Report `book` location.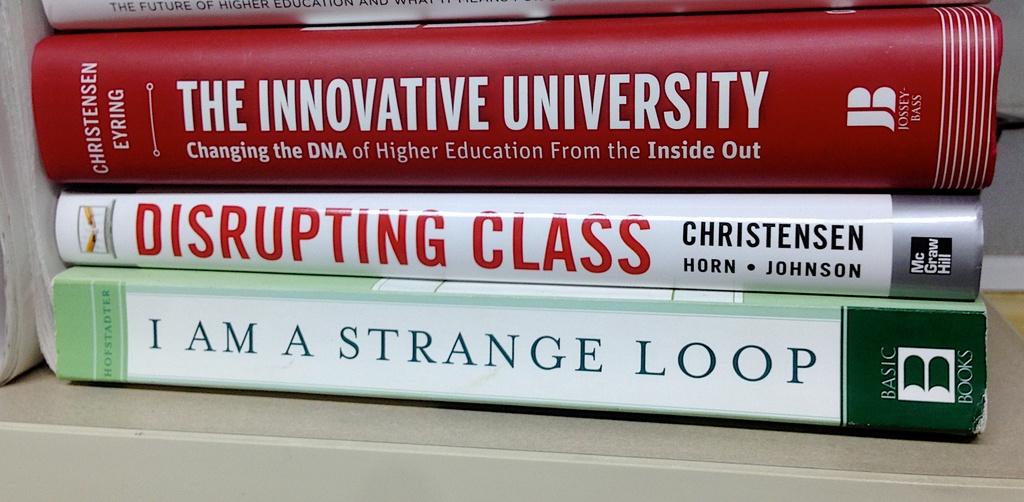
Report: region(43, 262, 991, 440).
